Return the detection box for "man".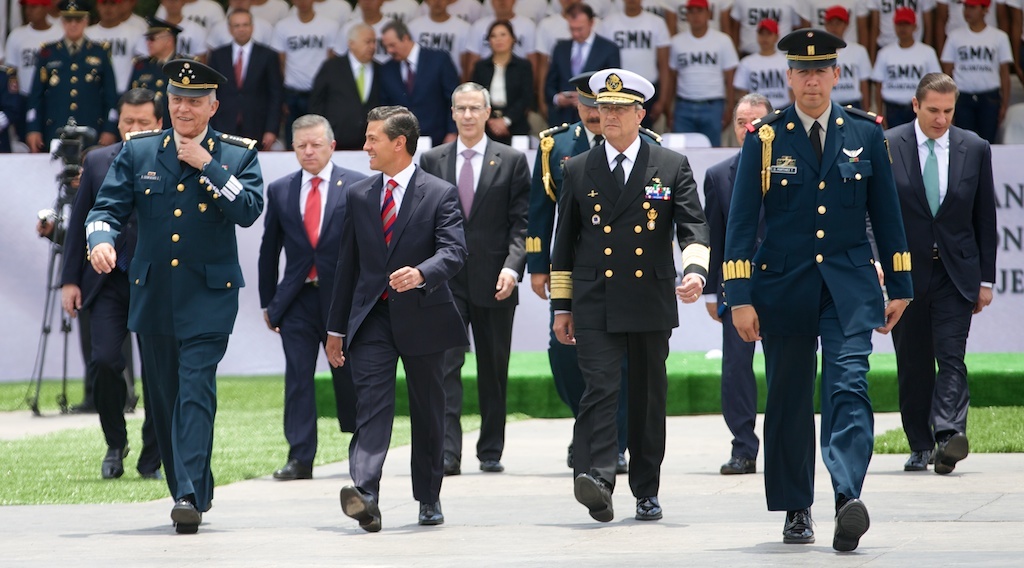
{"x1": 520, "y1": 74, "x2": 667, "y2": 471}.
